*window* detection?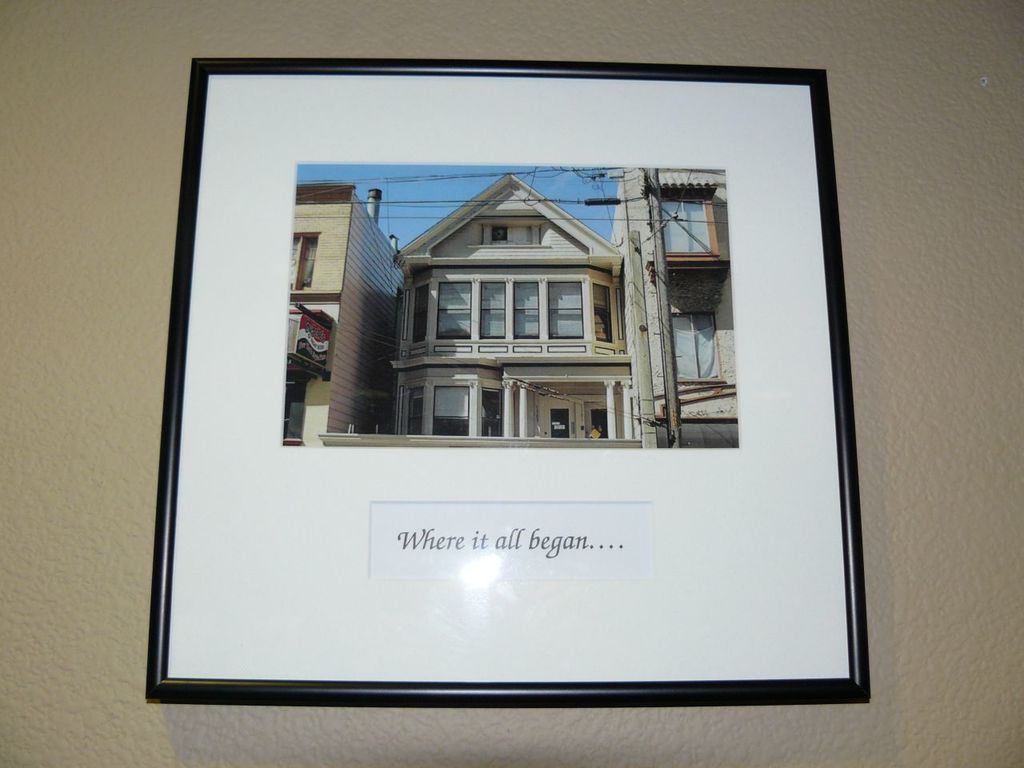
[x1=434, y1=278, x2=471, y2=337]
